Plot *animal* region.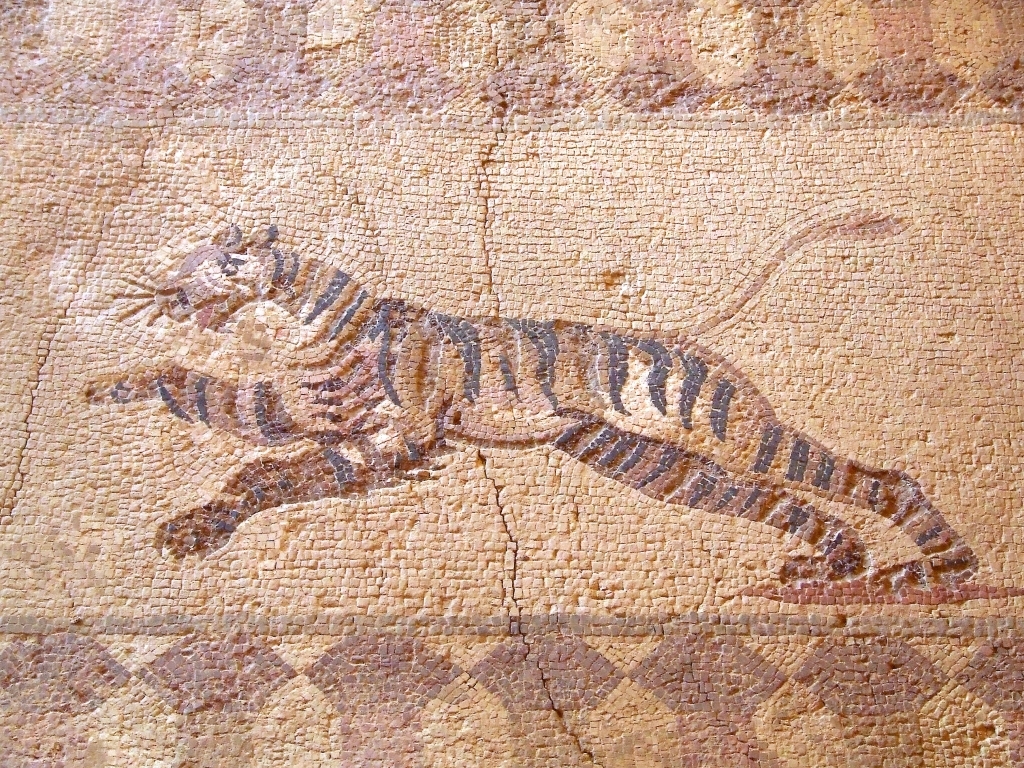
Plotted at 79,207,980,585.
